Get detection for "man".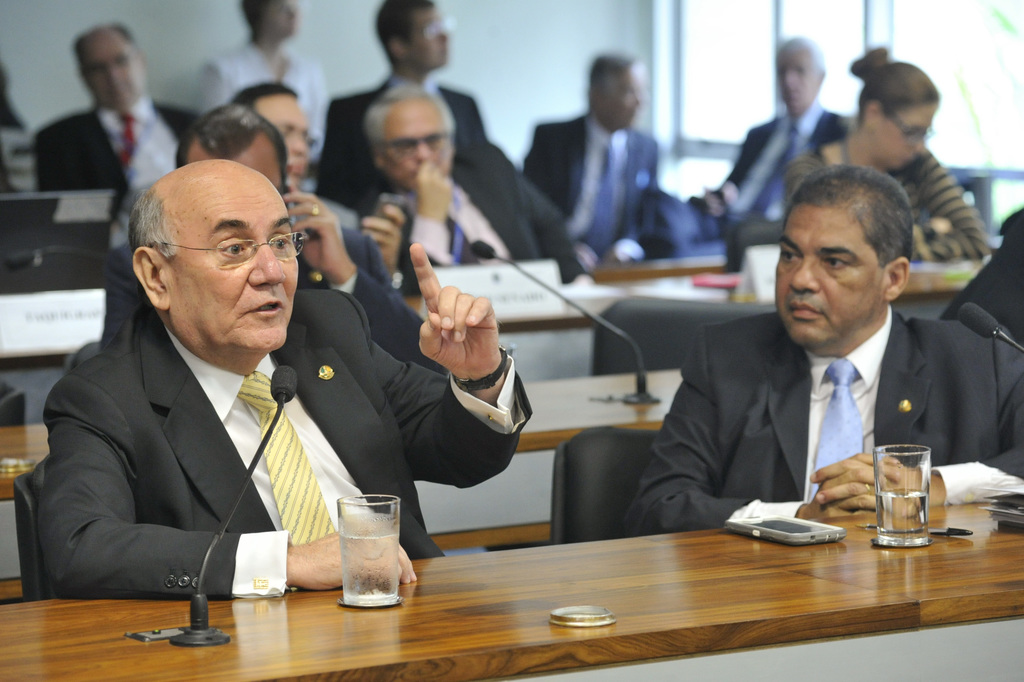
Detection: Rect(633, 173, 1011, 556).
